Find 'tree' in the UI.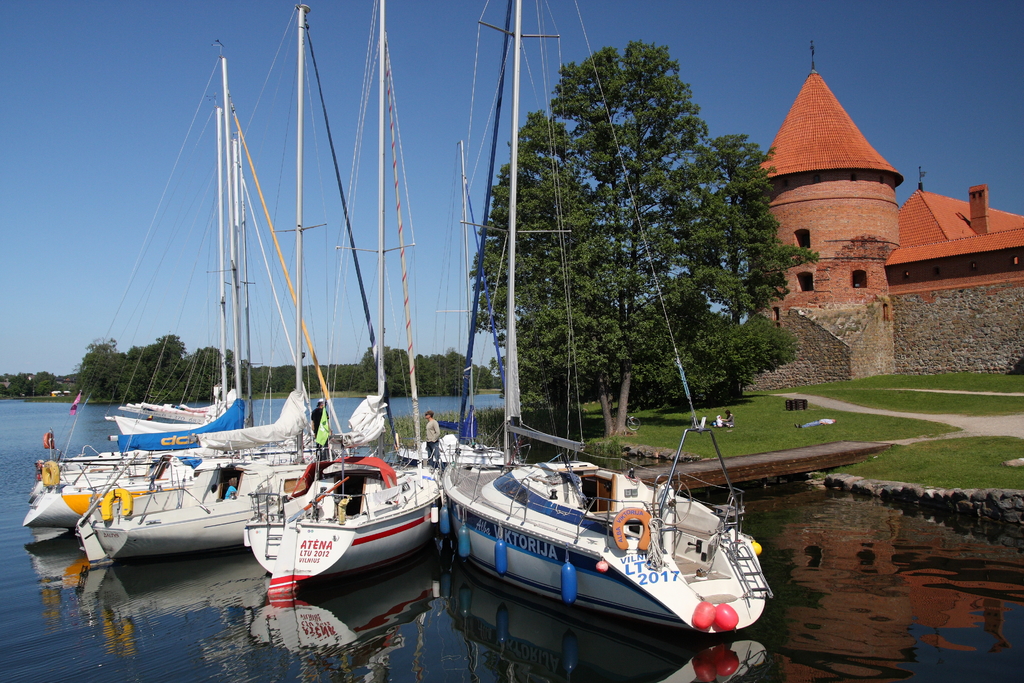
UI element at BBox(648, 131, 811, 407).
